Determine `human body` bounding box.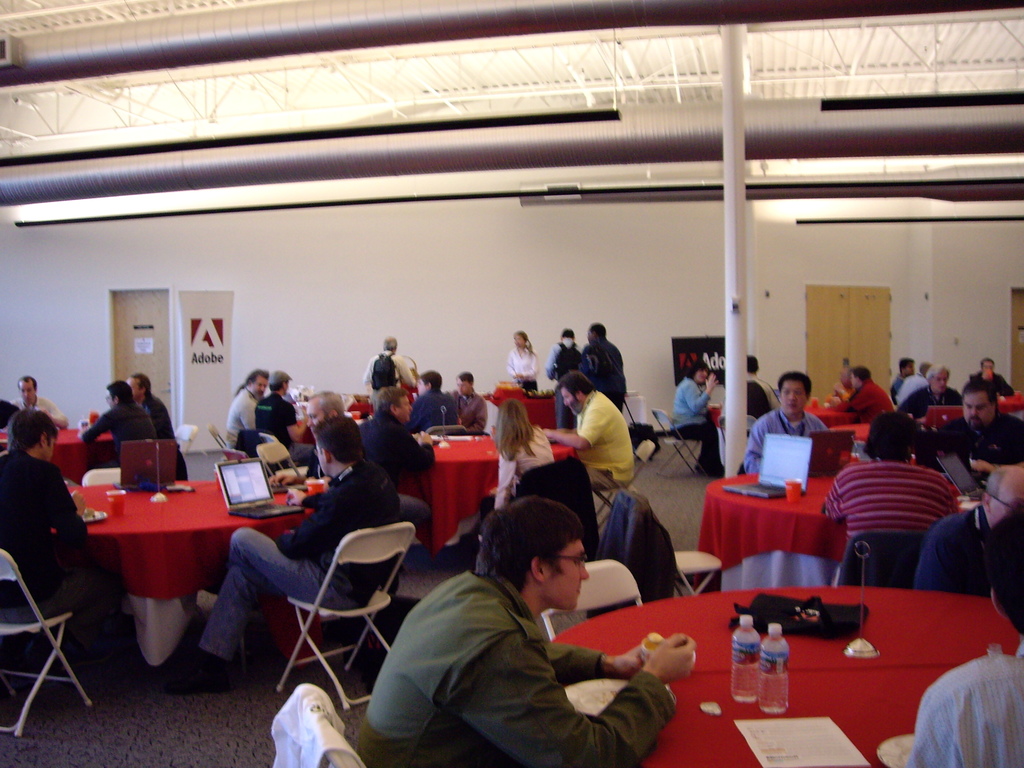
Determined: rect(150, 463, 399, 689).
